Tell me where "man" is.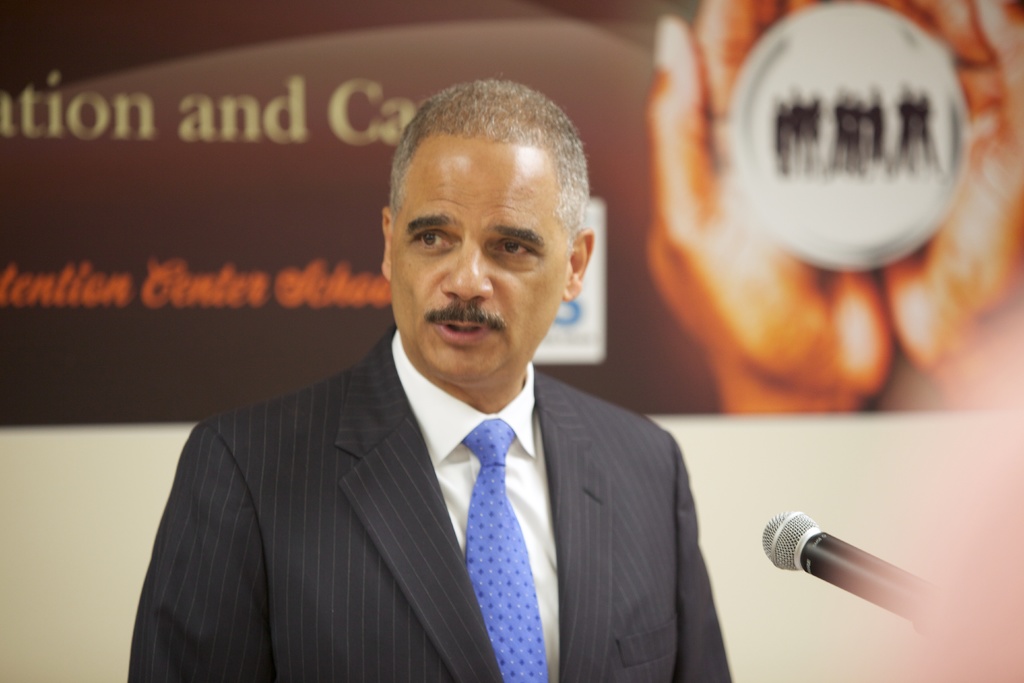
"man" is at select_region(121, 103, 742, 678).
